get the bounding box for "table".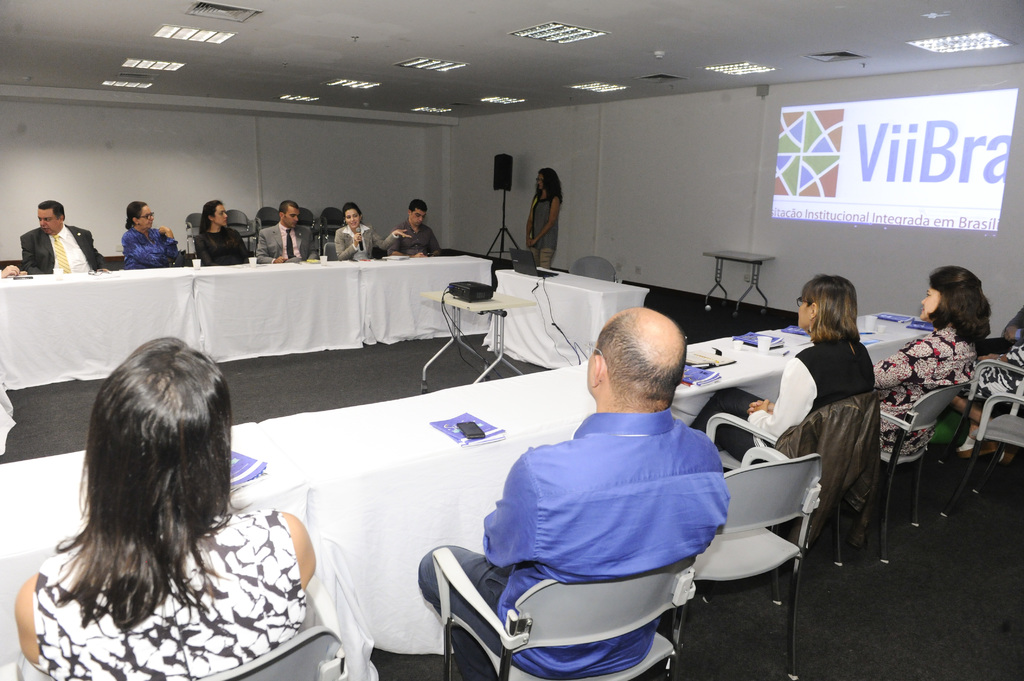
(left=0, top=264, right=200, bottom=390).
